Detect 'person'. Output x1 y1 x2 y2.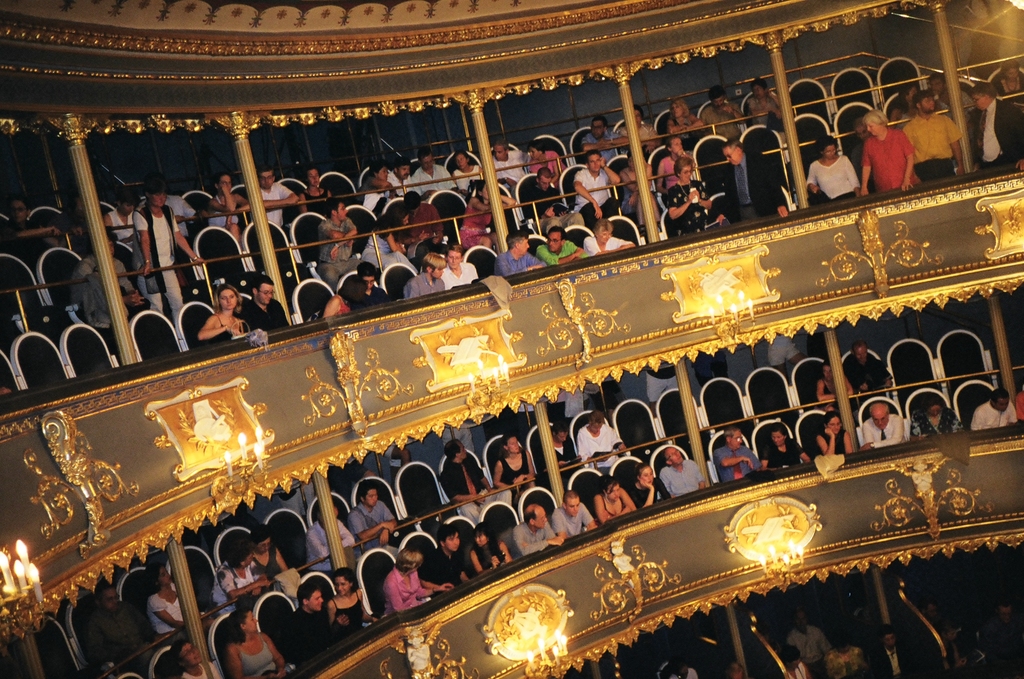
141 556 190 636.
